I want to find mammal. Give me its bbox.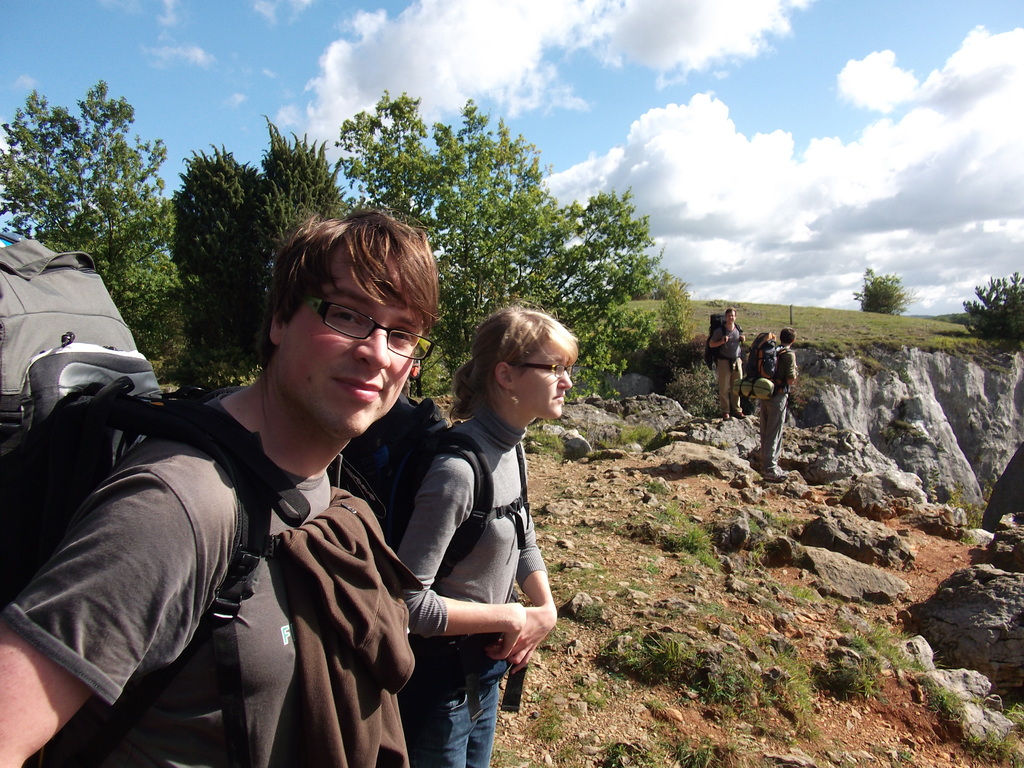
0:206:437:767.
